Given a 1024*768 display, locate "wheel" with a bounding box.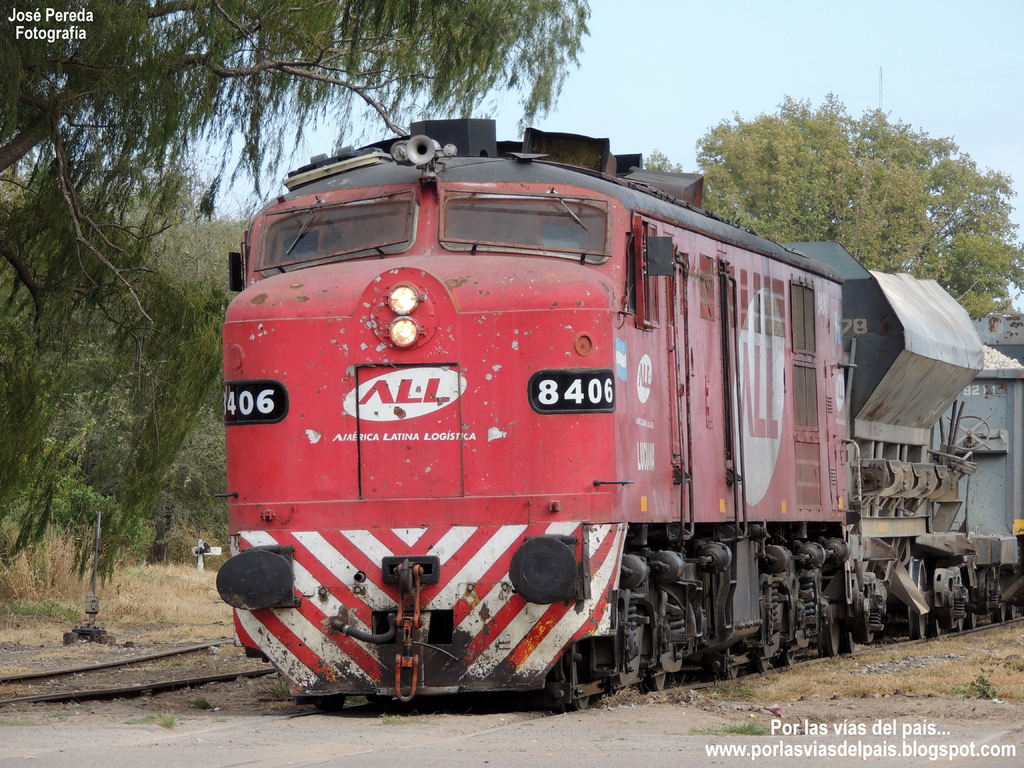
Located: locate(965, 611, 977, 628).
